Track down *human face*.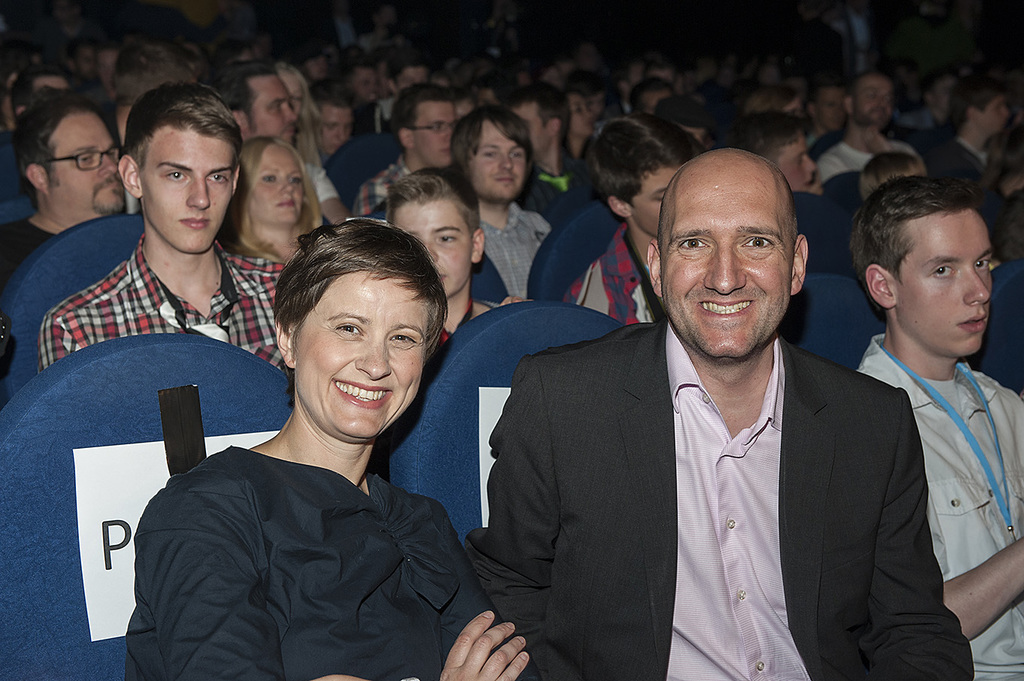
Tracked to 47,130,115,221.
